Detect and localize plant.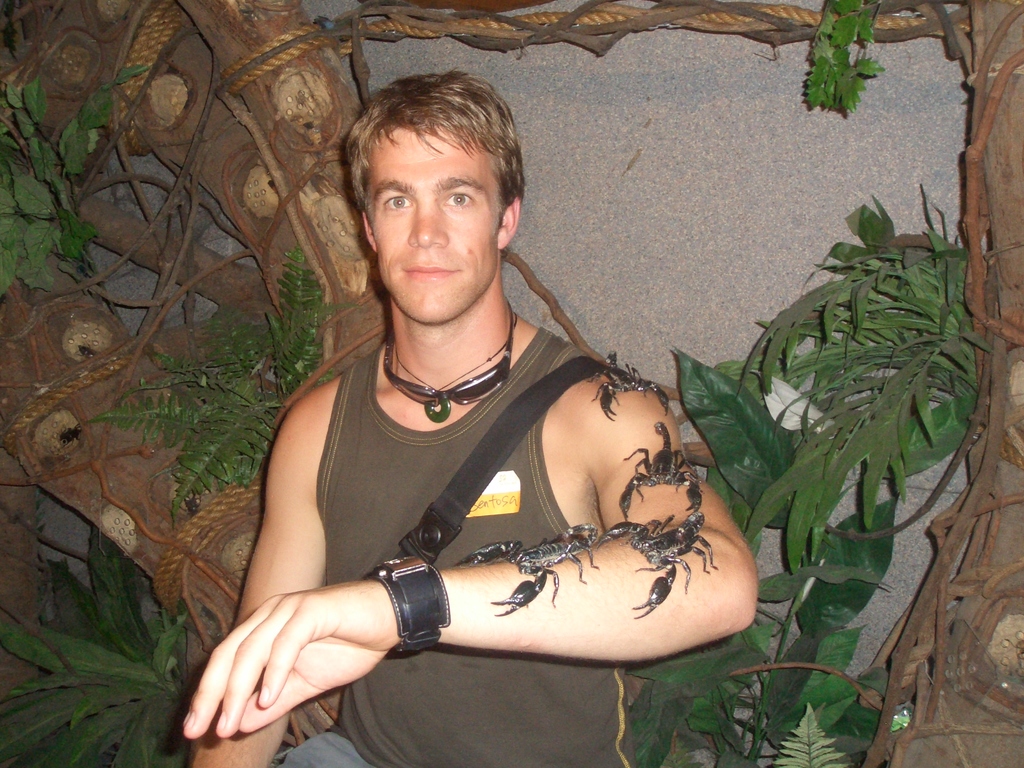
Localized at pyautogui.locateOnScreen(611, 188, 1009, 767).
